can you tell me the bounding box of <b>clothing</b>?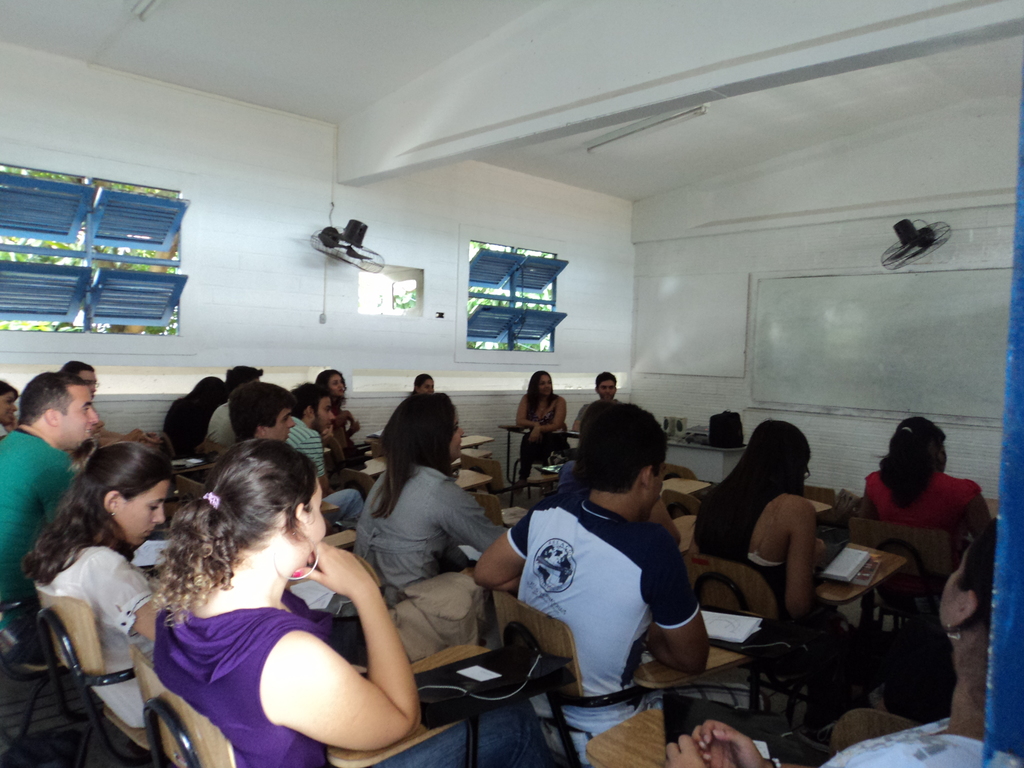
<box>0,428,81,581</box>.
